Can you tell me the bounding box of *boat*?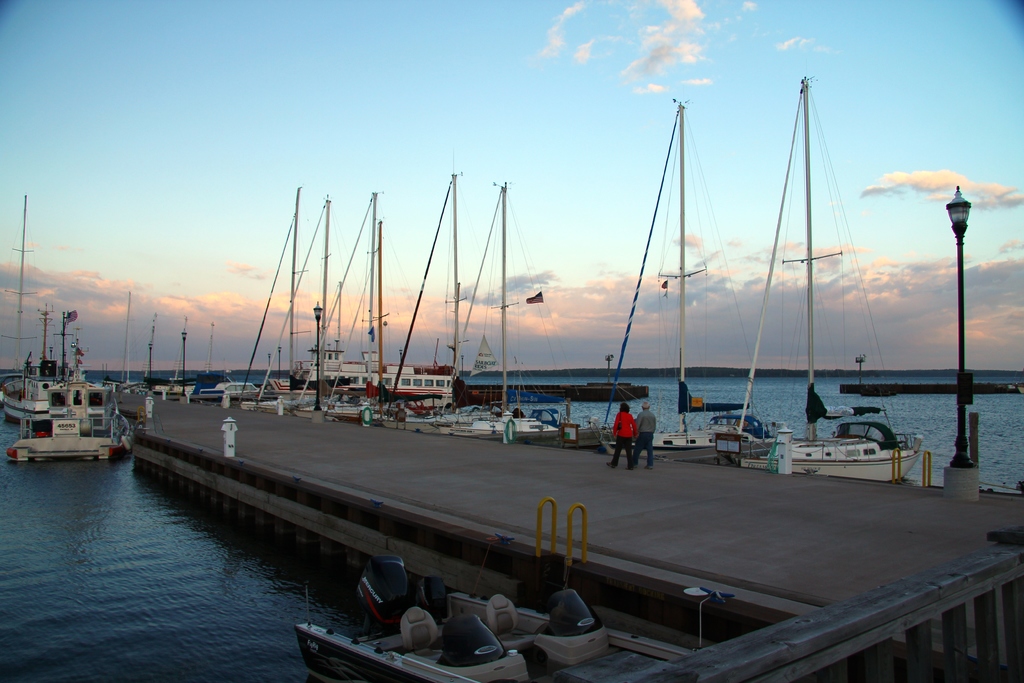
607:104:767:472.
